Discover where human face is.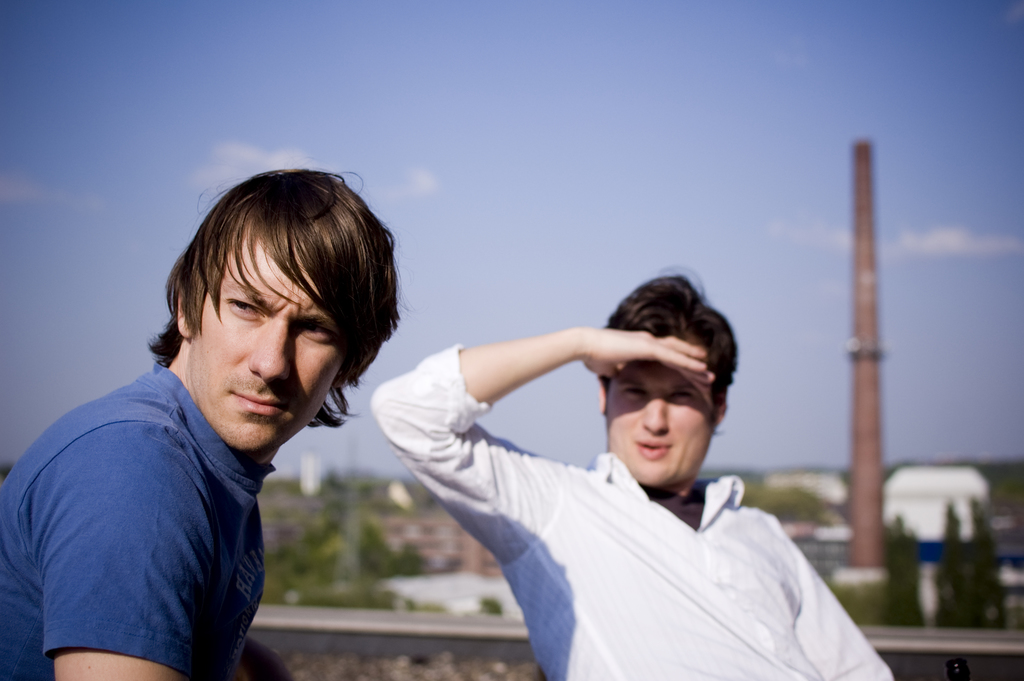
Discovered at (x1=189, y1=224, x2=346, y2=455).
